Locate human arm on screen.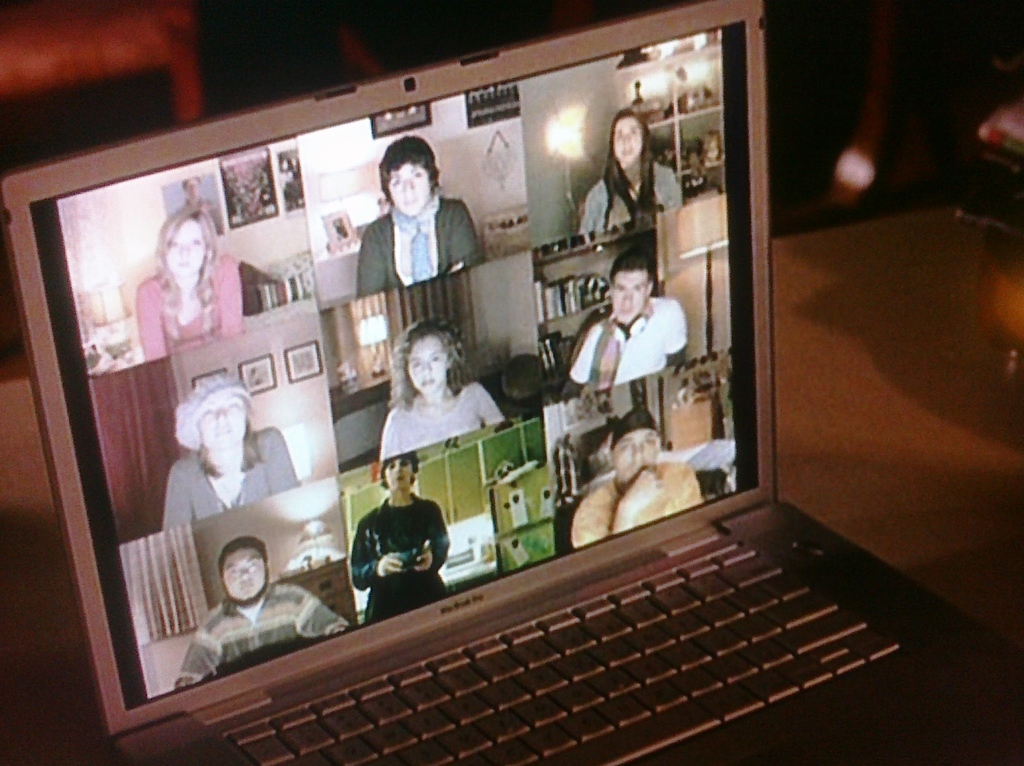
On screen at pyautogui.locateOnScreen(163, 469, 194, 532).
